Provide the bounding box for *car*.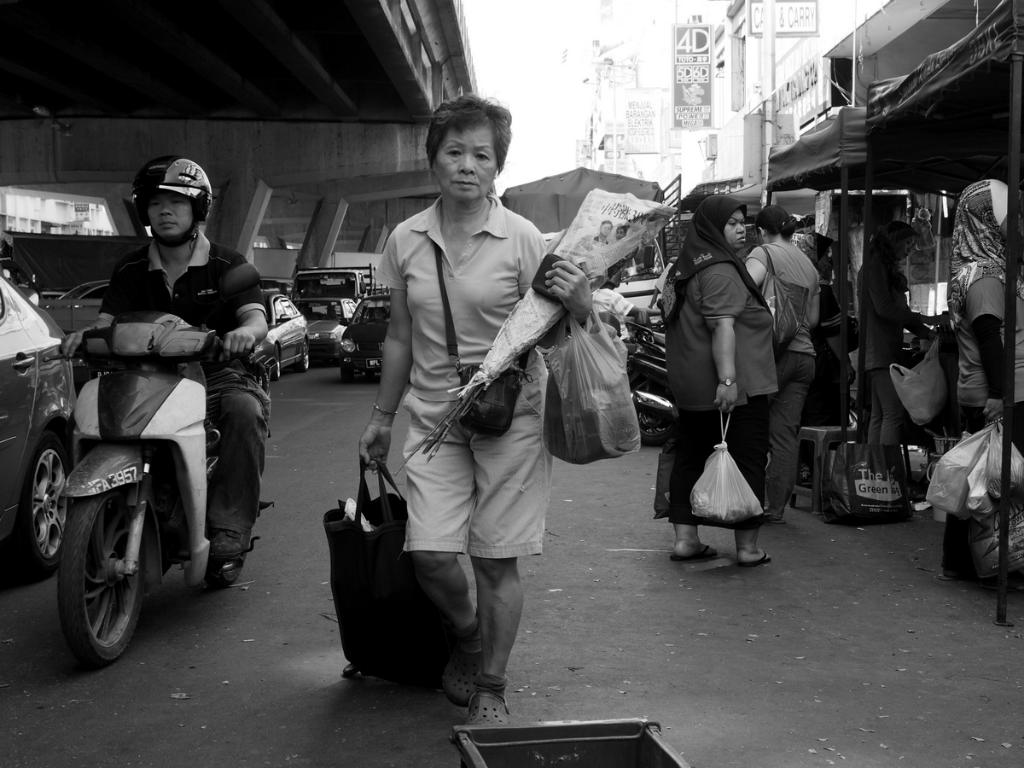
region(263, 288, 317, 378).
